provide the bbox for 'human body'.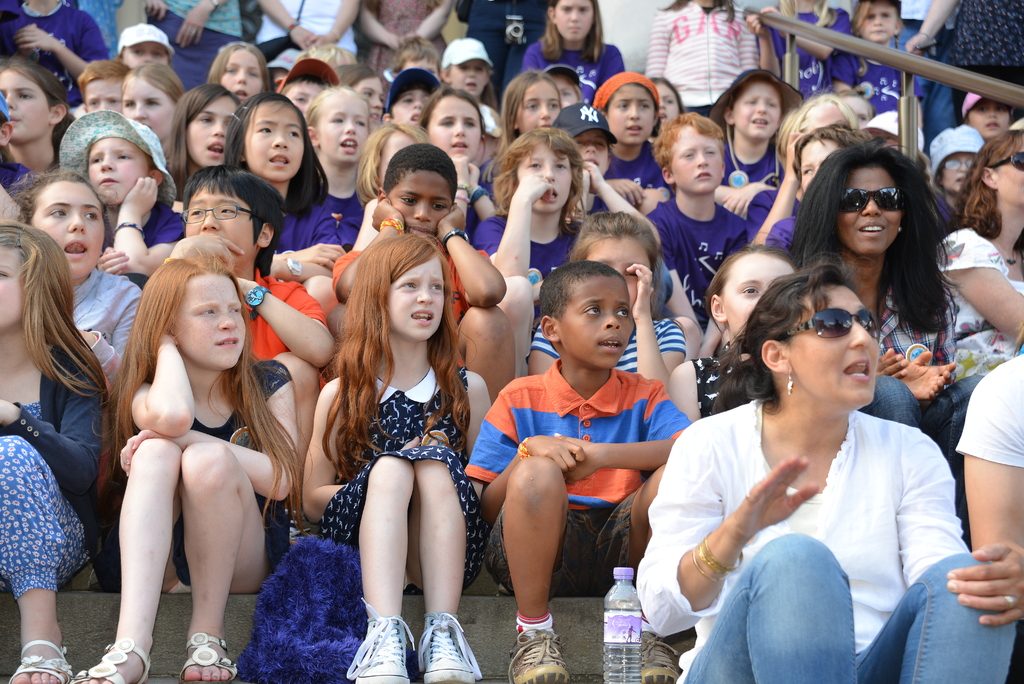
left=975, top=355, right=1022, bottom=551.
